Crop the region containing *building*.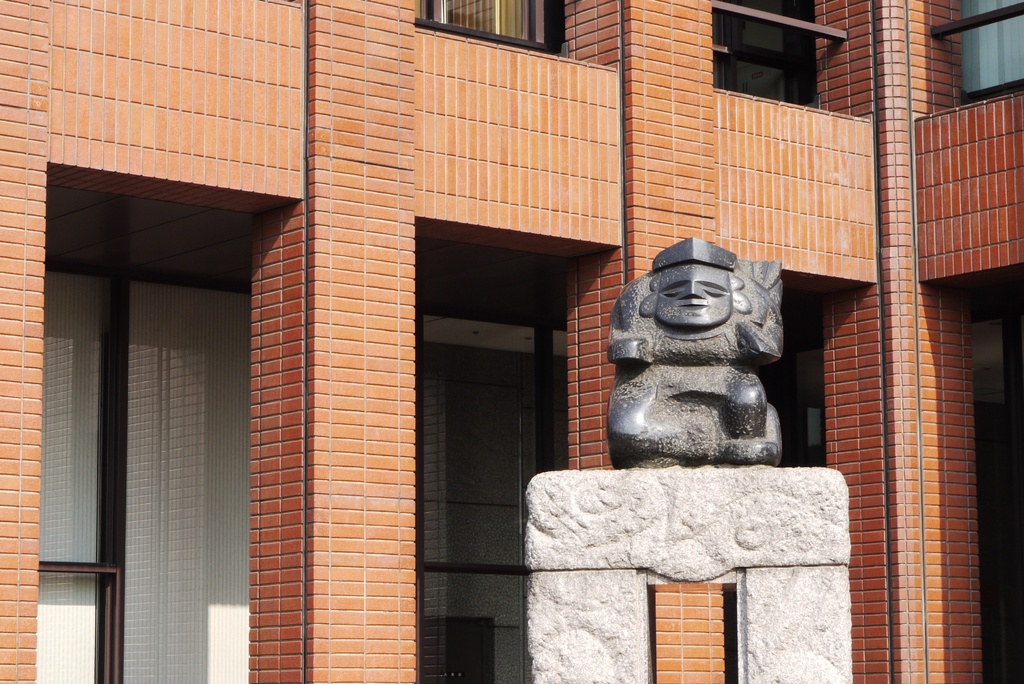
Crop region: (0, 0, 1023, 683).
